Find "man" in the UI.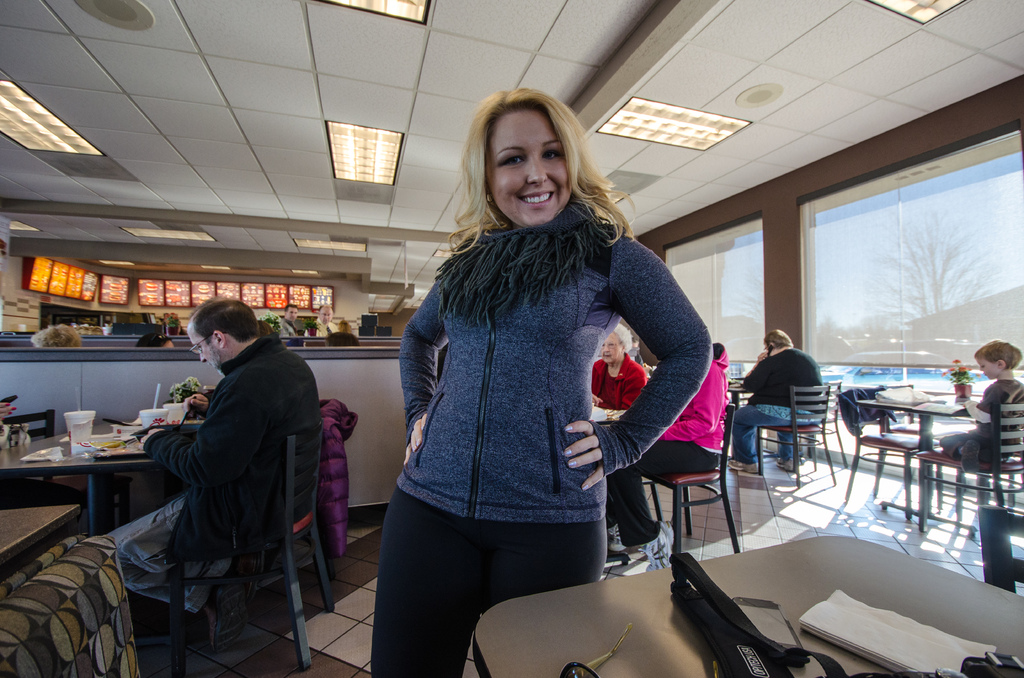
UI element at x1=278, y1=305, x2=302, y2=341.
